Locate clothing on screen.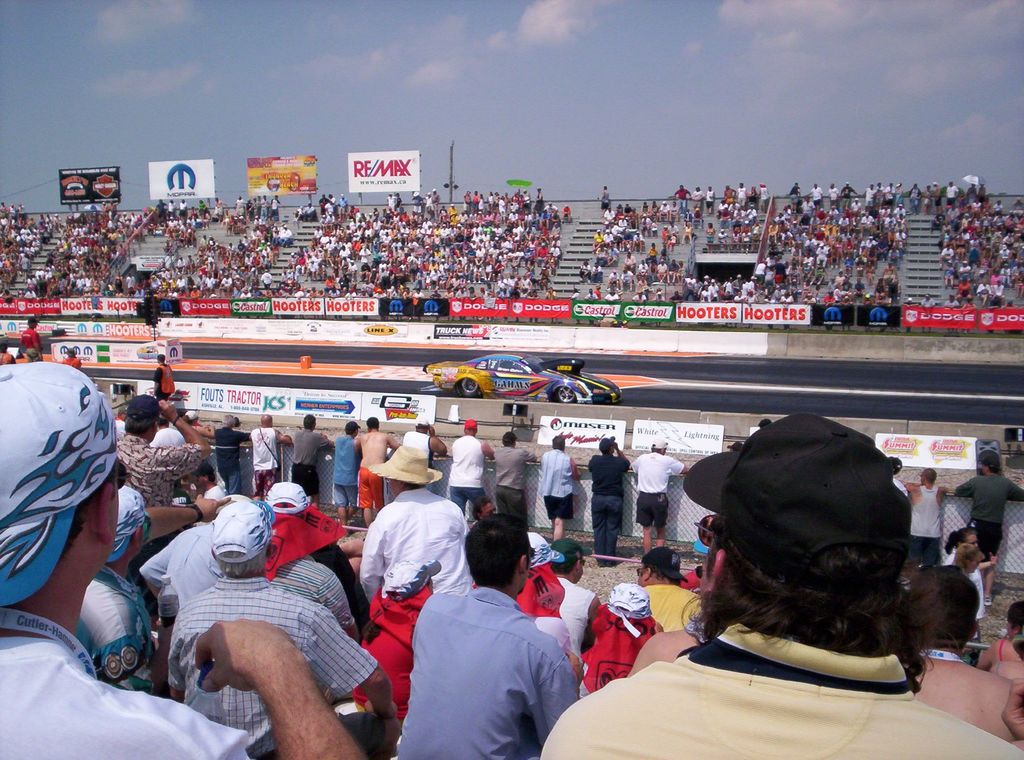
On screen at detection(393, 565, 592, 745).
